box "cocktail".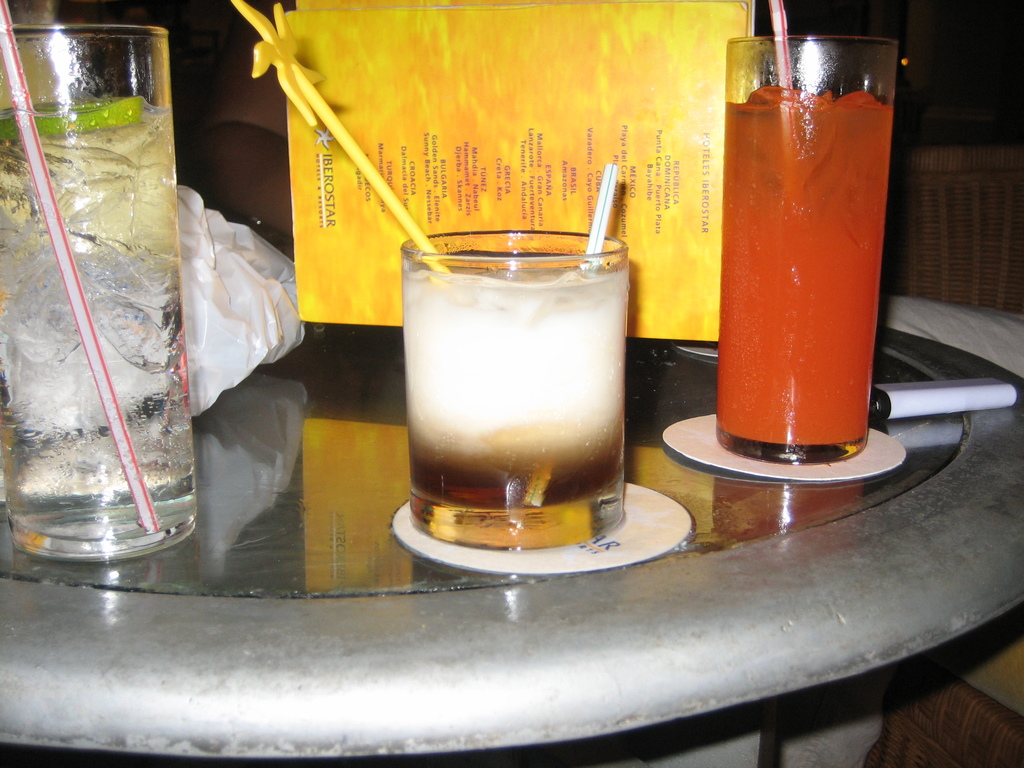
box(0, 24, 199, 559).
